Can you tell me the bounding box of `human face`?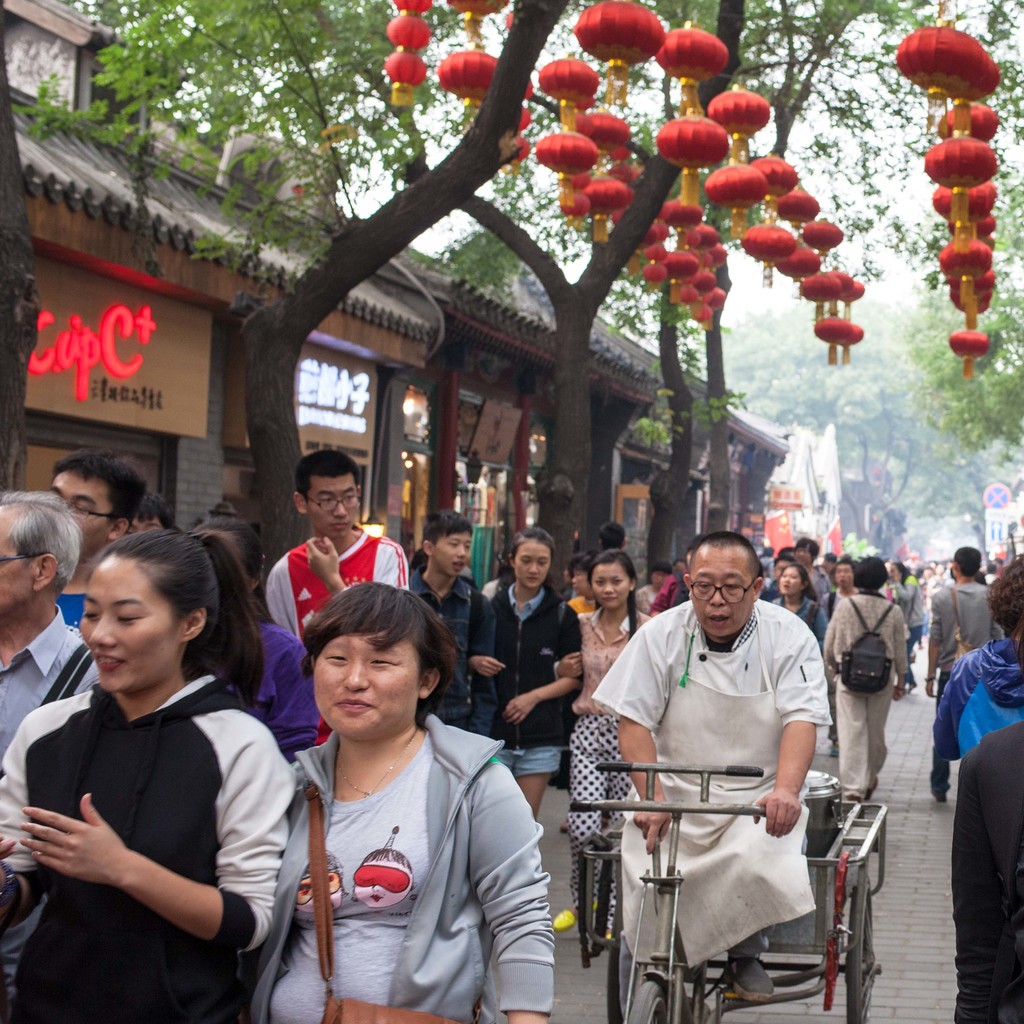
(514,541,548,589).
